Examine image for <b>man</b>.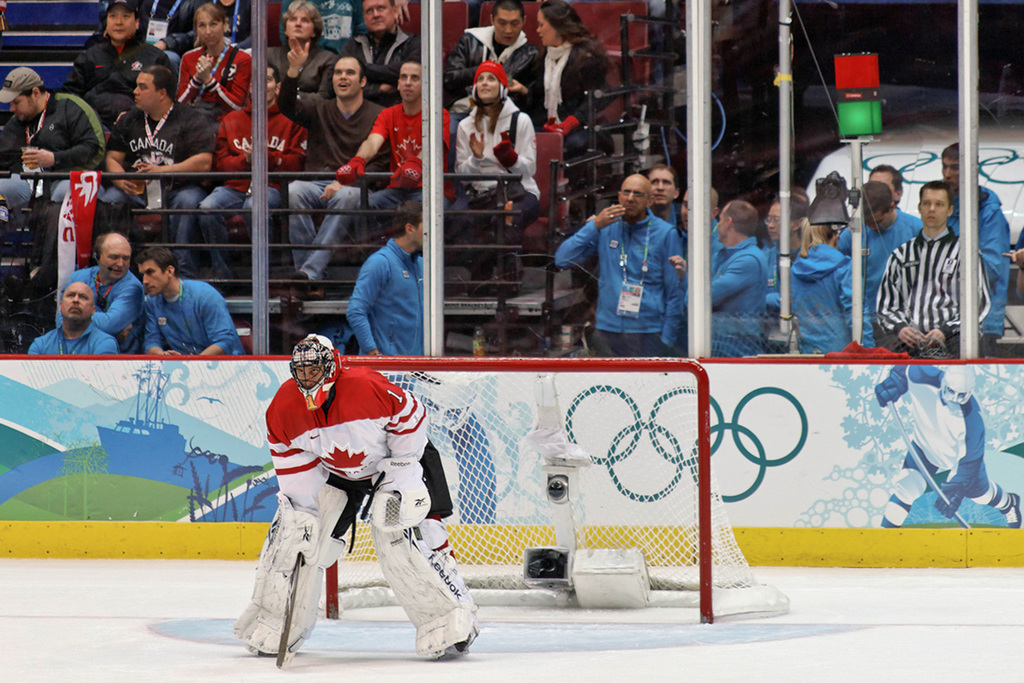
Examination result: 197:60:306:278.
